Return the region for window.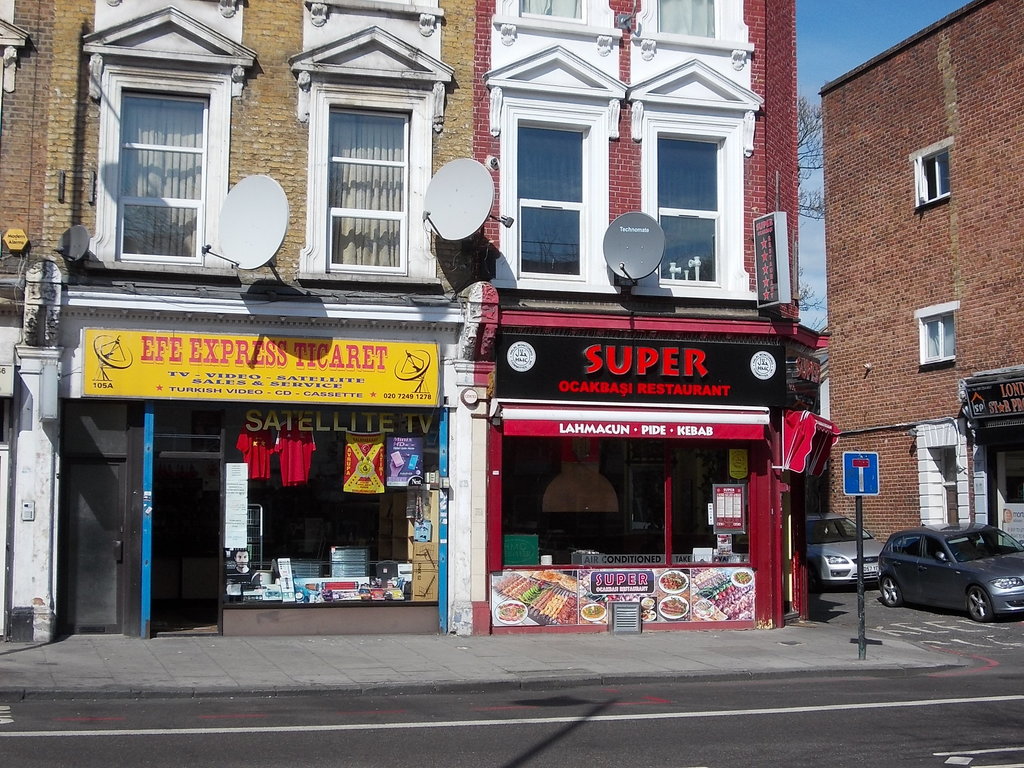
289, 24, 458, 286.
